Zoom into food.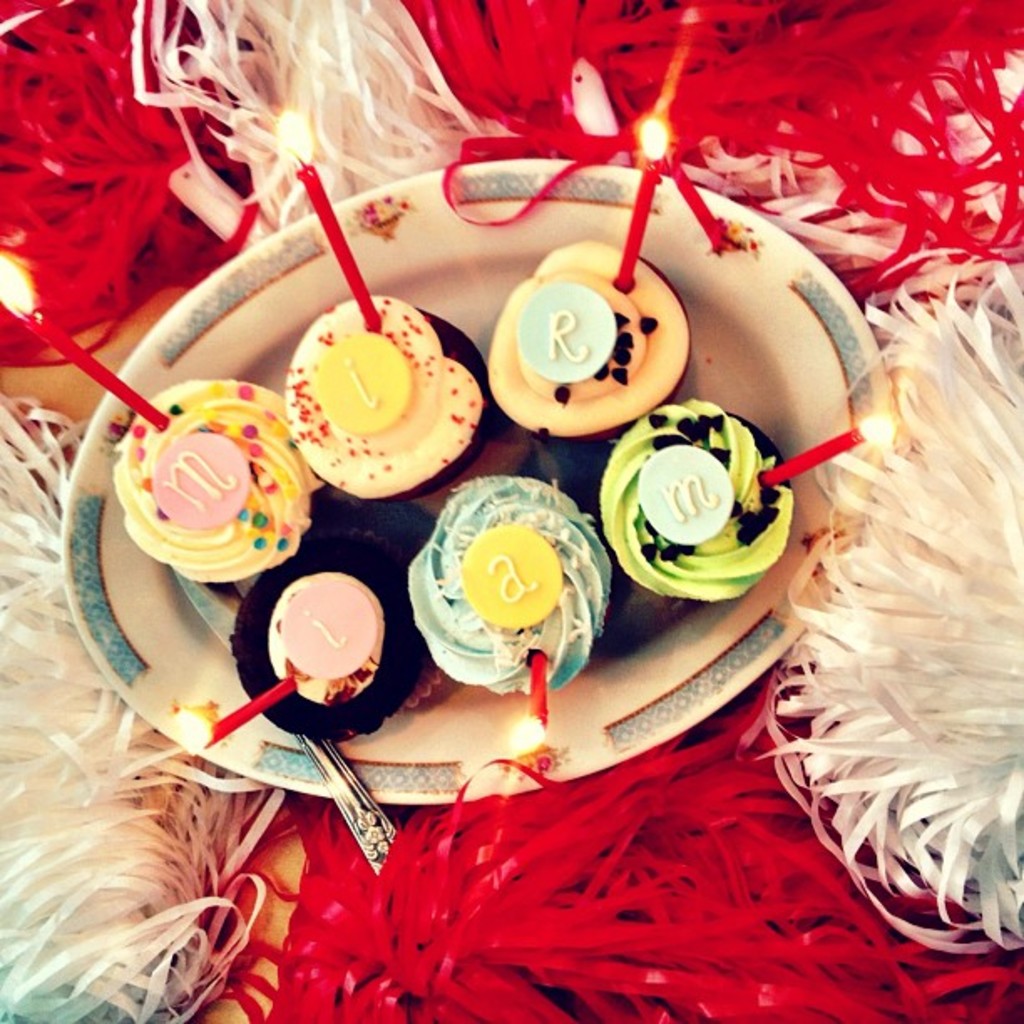
Zoom target: {"left": 283, "top": 293, "right": 487, "bottom": 502}.
